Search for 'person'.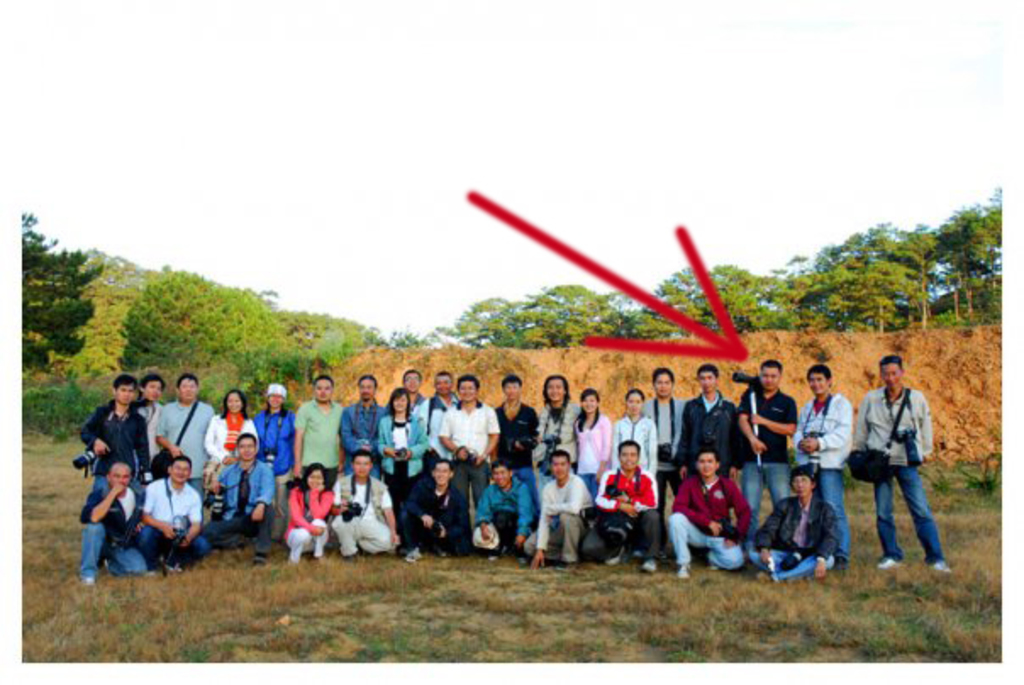
Found at 495:370:531:446.
